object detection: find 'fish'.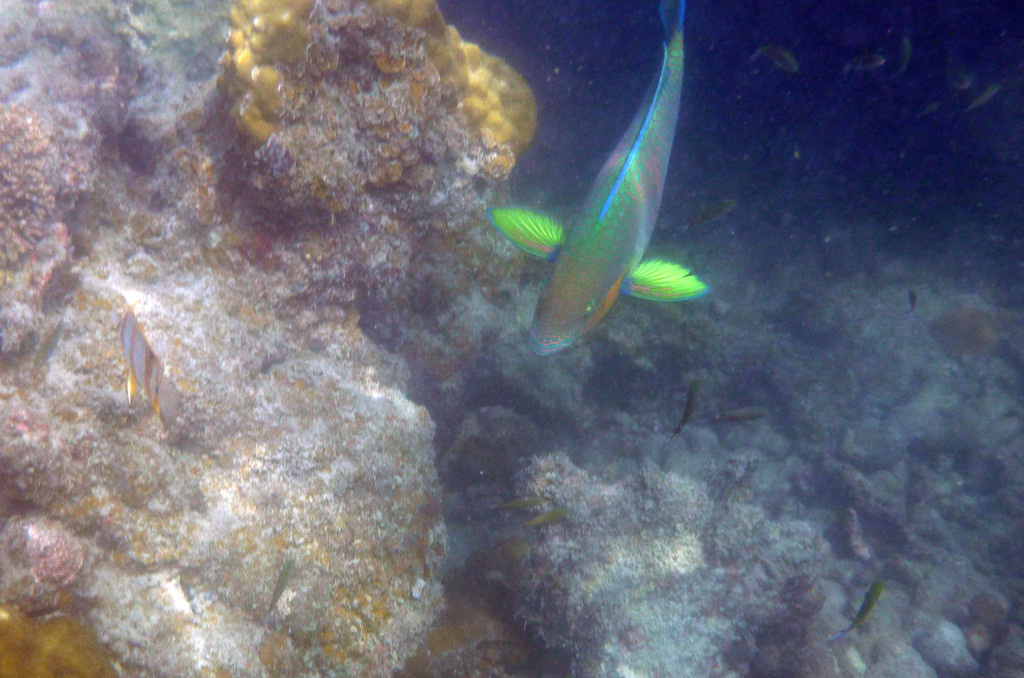
locate(965, 83, 1002, 113).
